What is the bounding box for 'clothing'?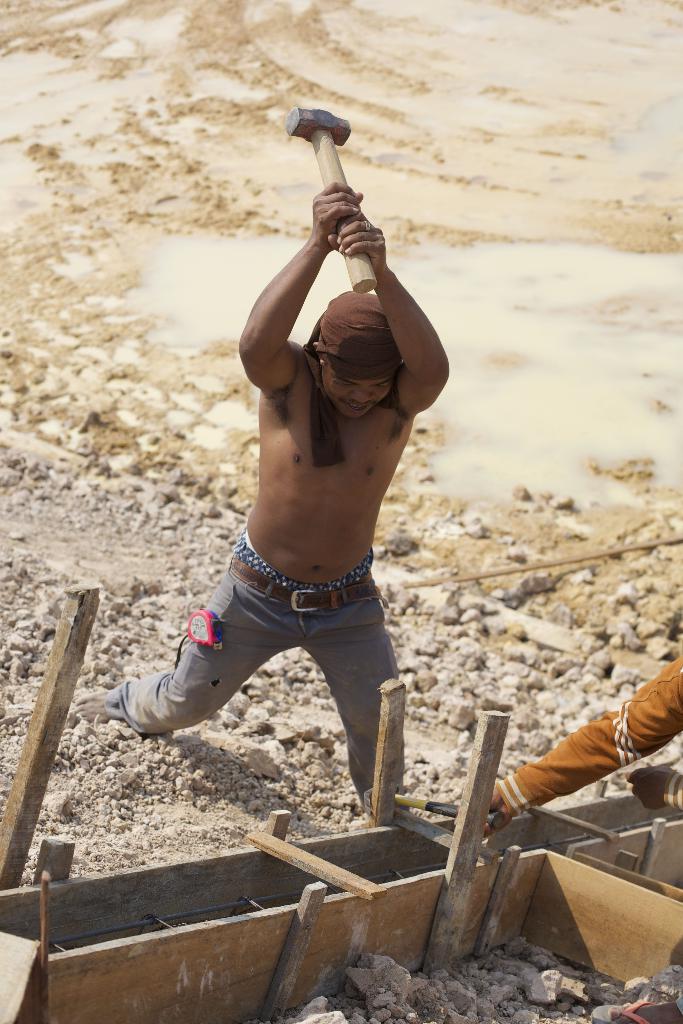
box=[498, 655, 682, 825].
